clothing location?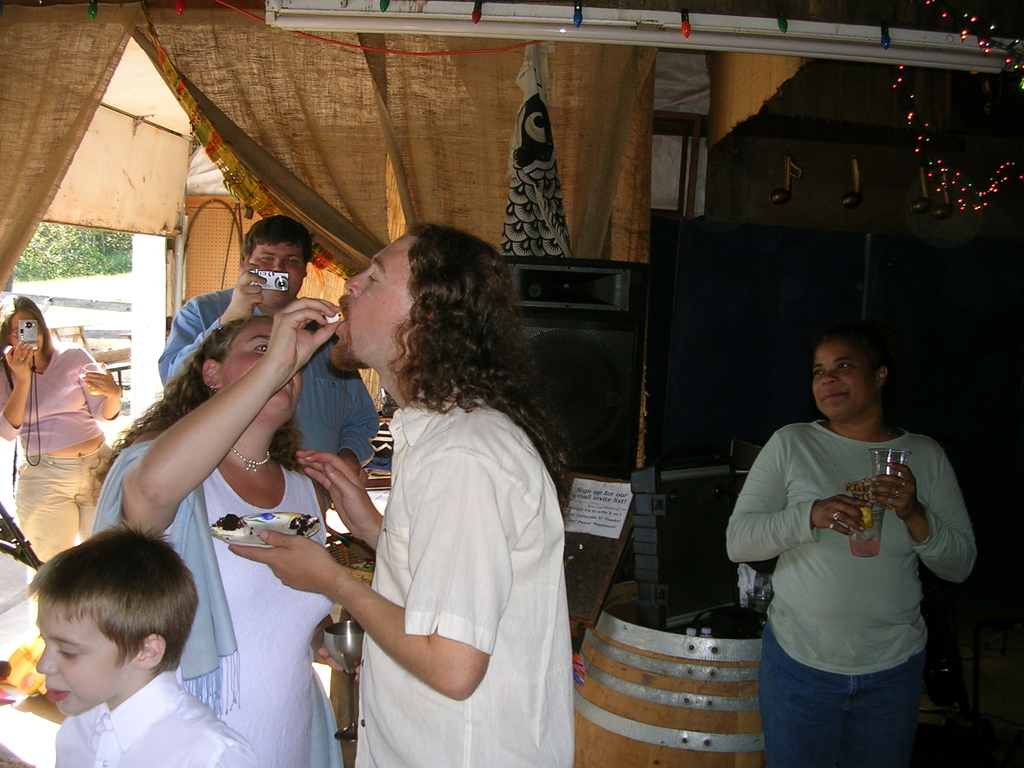
rect(0, 339, 126, 564)
